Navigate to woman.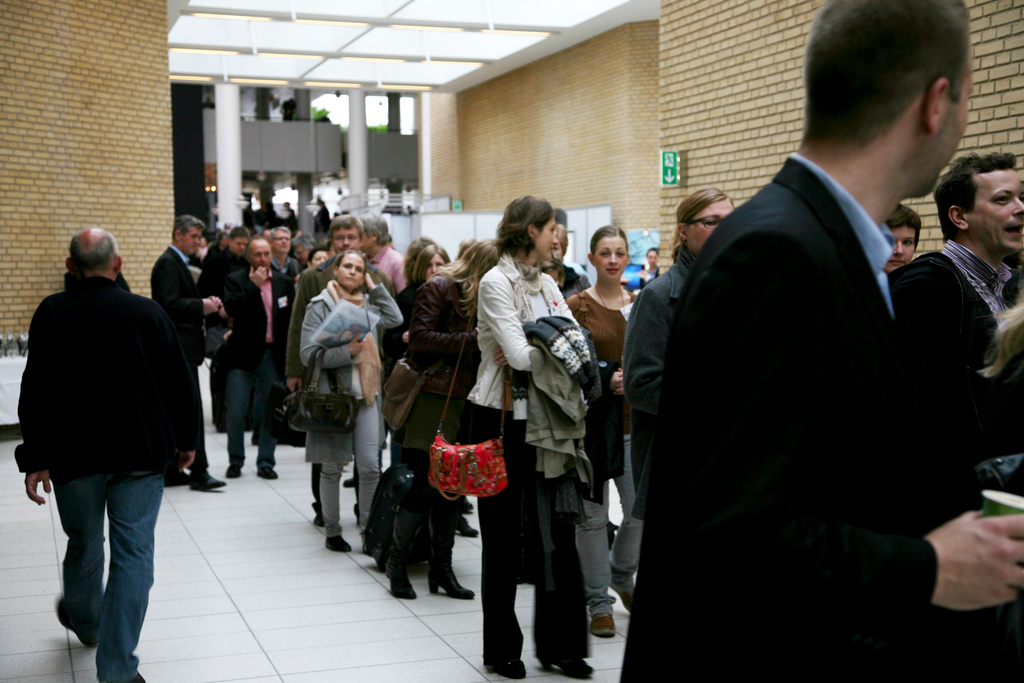
Navigation target: x1=557 y1=226 x2=651 y2=643.
